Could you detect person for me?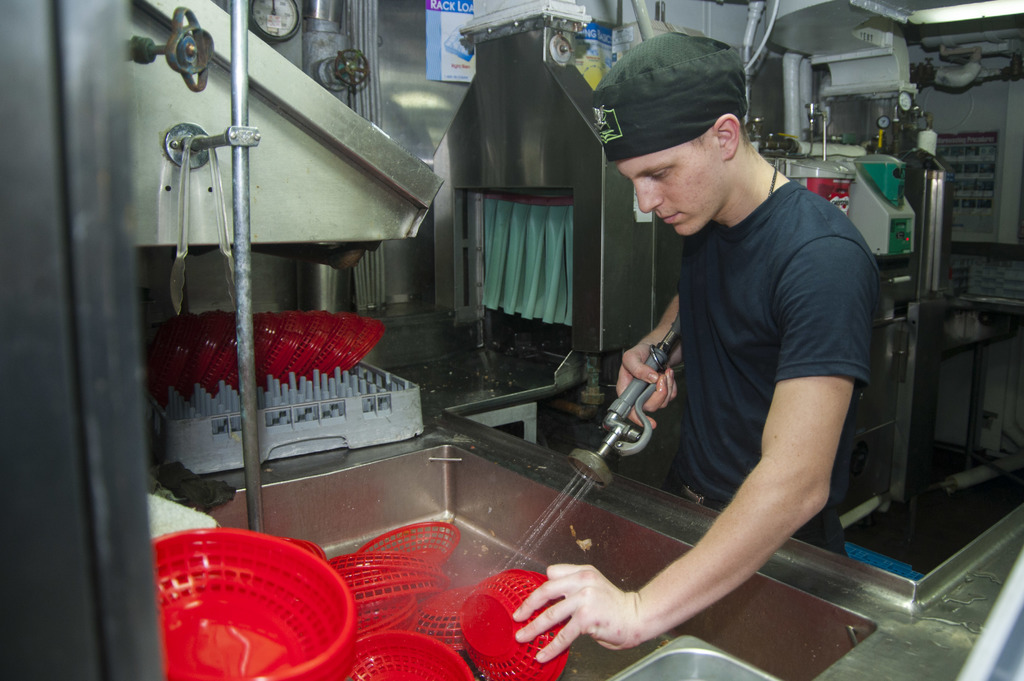
Detection result: 460 26 844 646.
